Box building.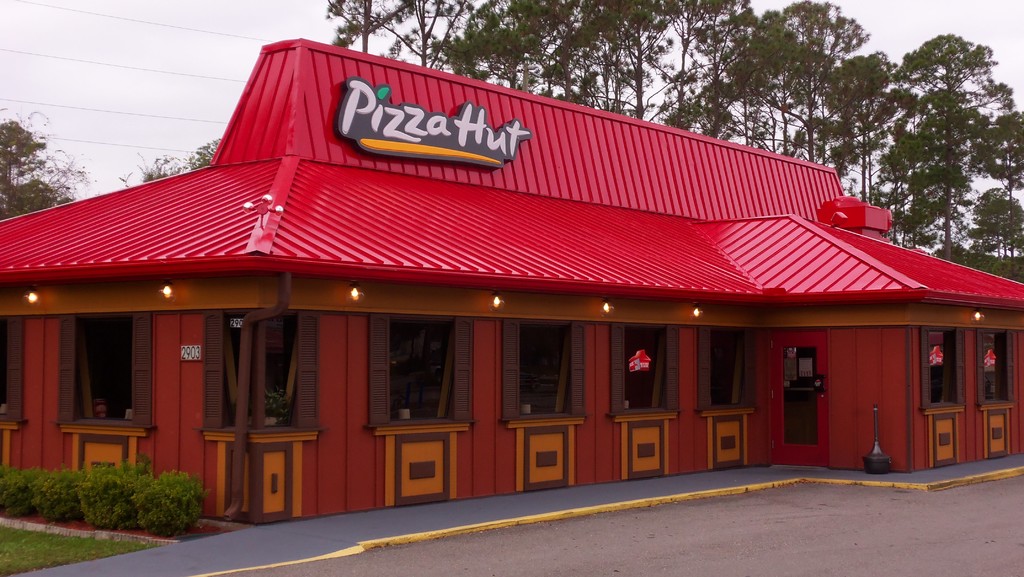
rect(0, 42, 1023, 524).
